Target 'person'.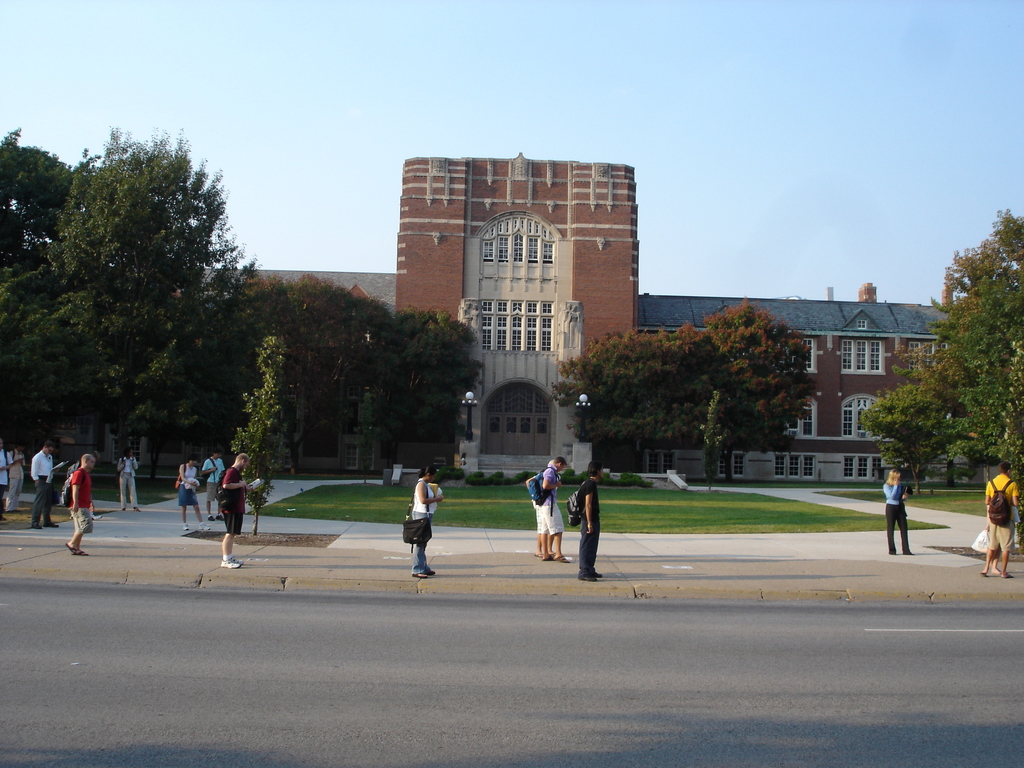
Target region: x1=202, y1=444, x2=225, y2=522.
